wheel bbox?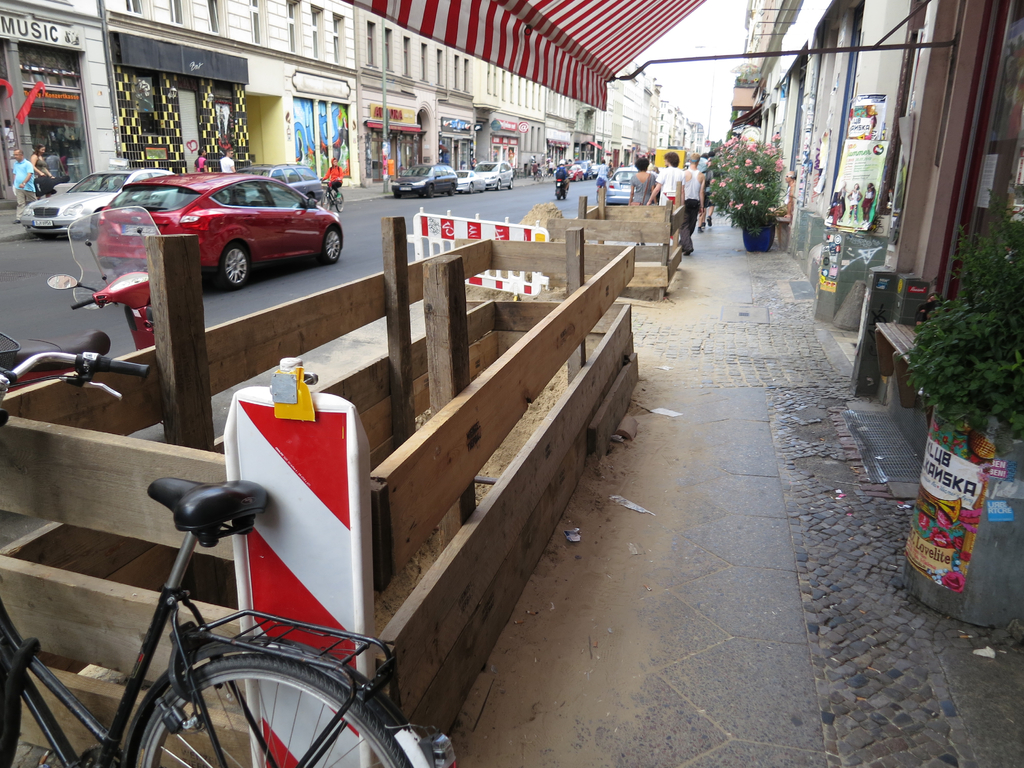
(left=318, top=222, right=345, bottom=260)
